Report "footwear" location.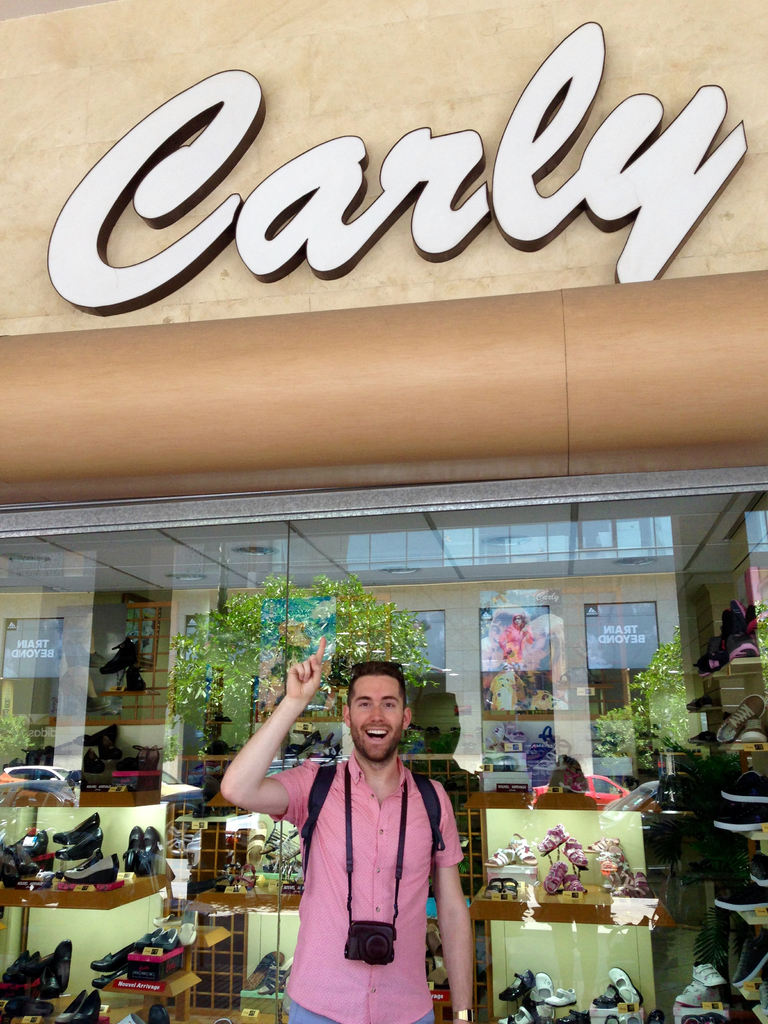
Report: x1=245, y1=824, x2=269, y2=870.
